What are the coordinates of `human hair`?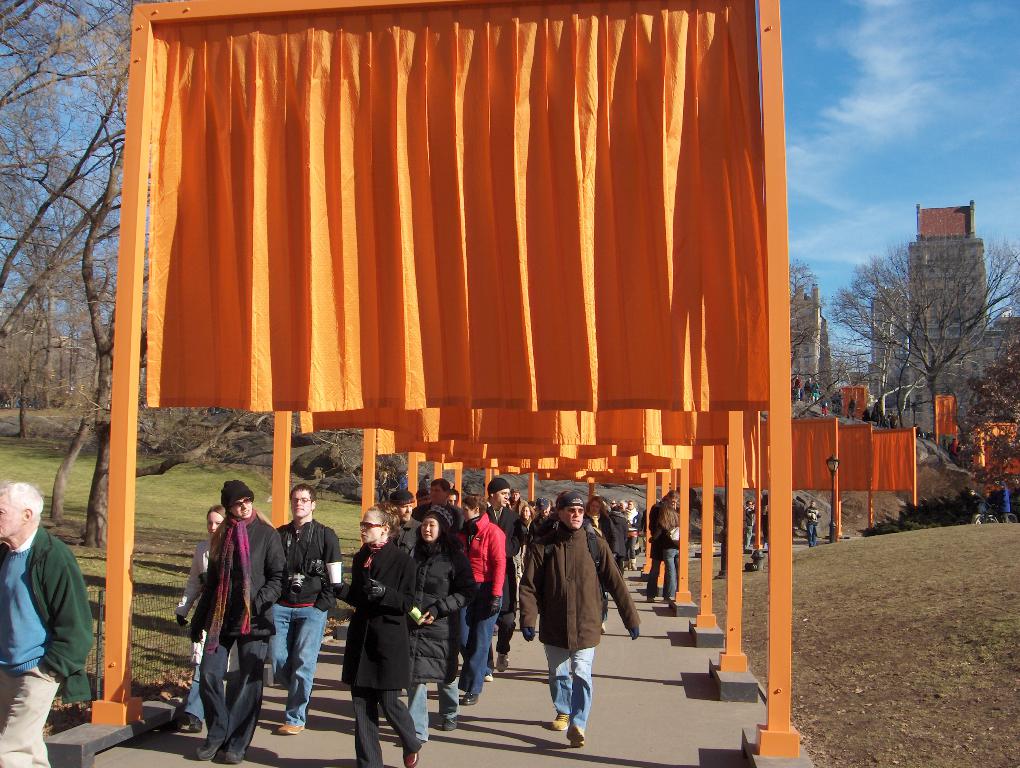
x1=206, y1=503, x2=227, y2=519.
